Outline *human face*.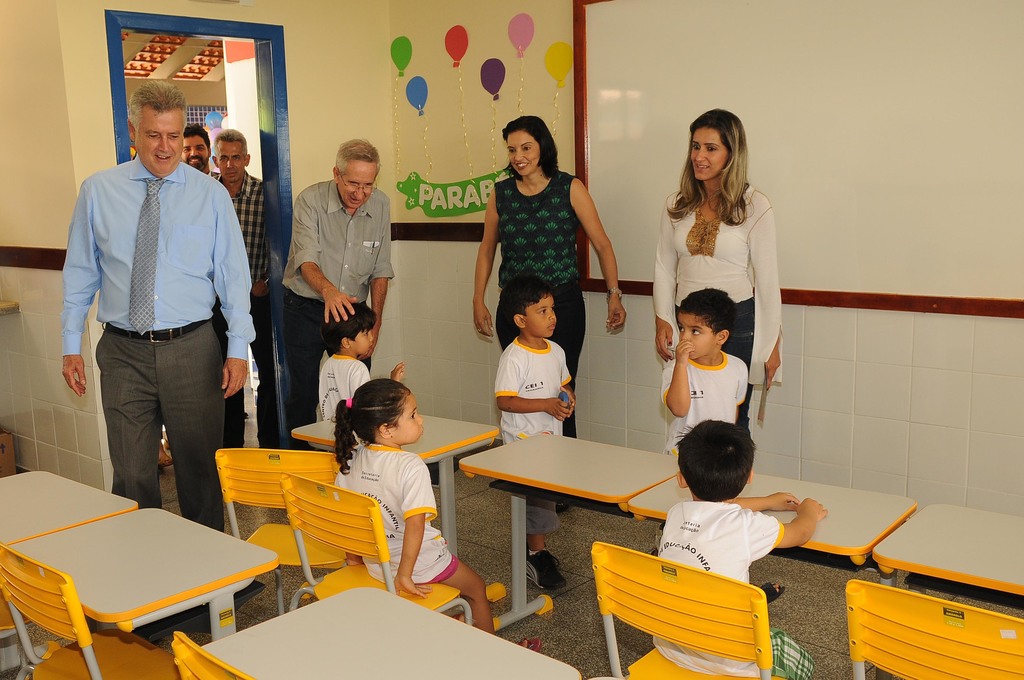
Outline: bbox=(337, 158, 377, 214).
